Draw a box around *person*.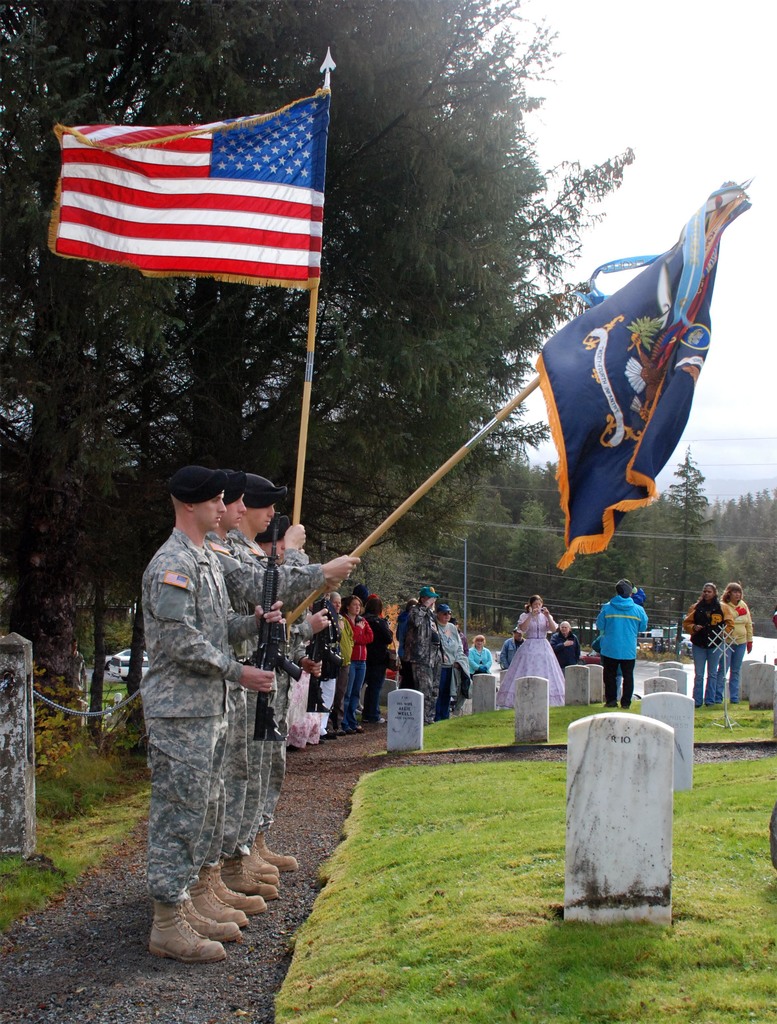
Rect(724, 584, 752, 708).
